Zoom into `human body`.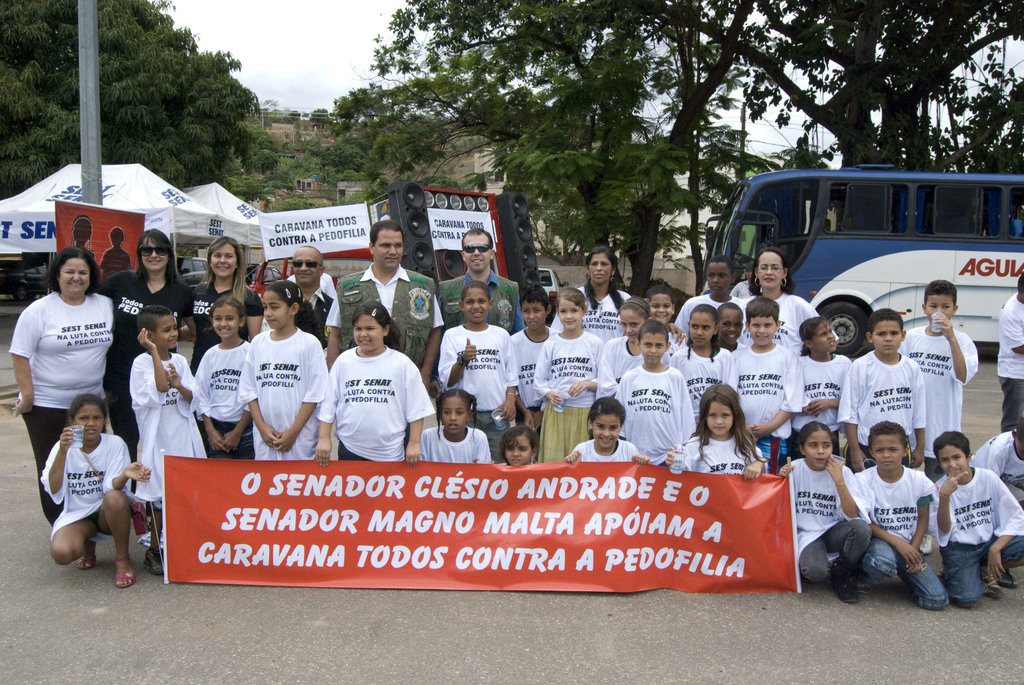
Zoom target: 838 308 929 478.
